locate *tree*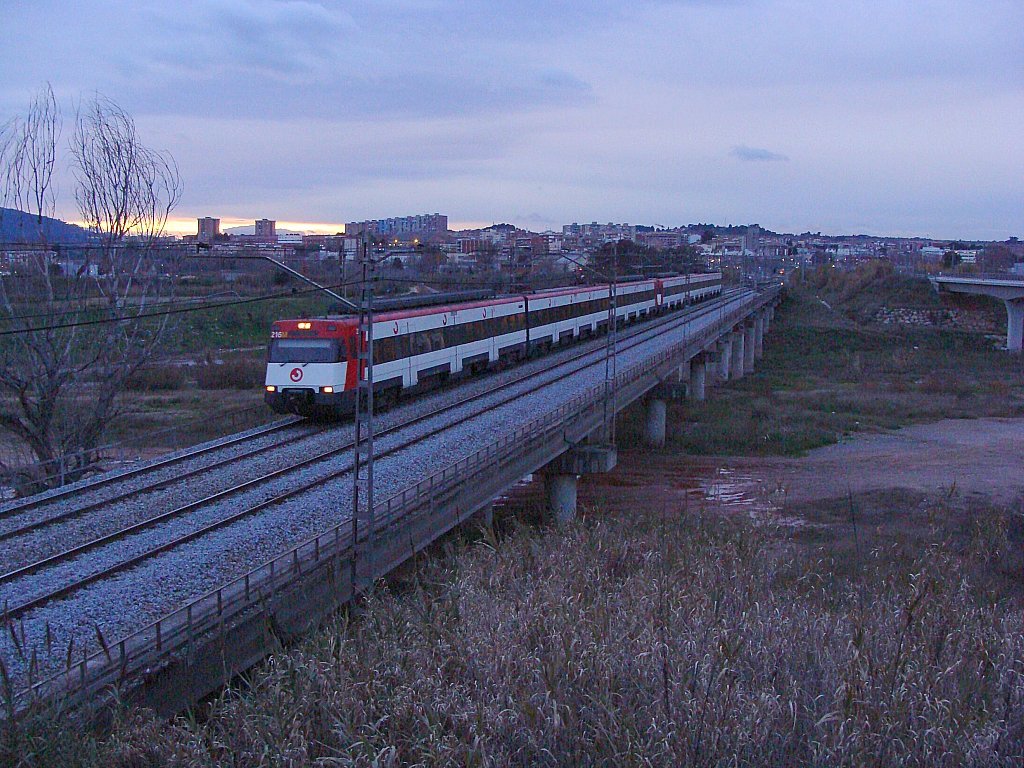
{"left": 0, "top": 80, "right": 200, "bottom": 491}
